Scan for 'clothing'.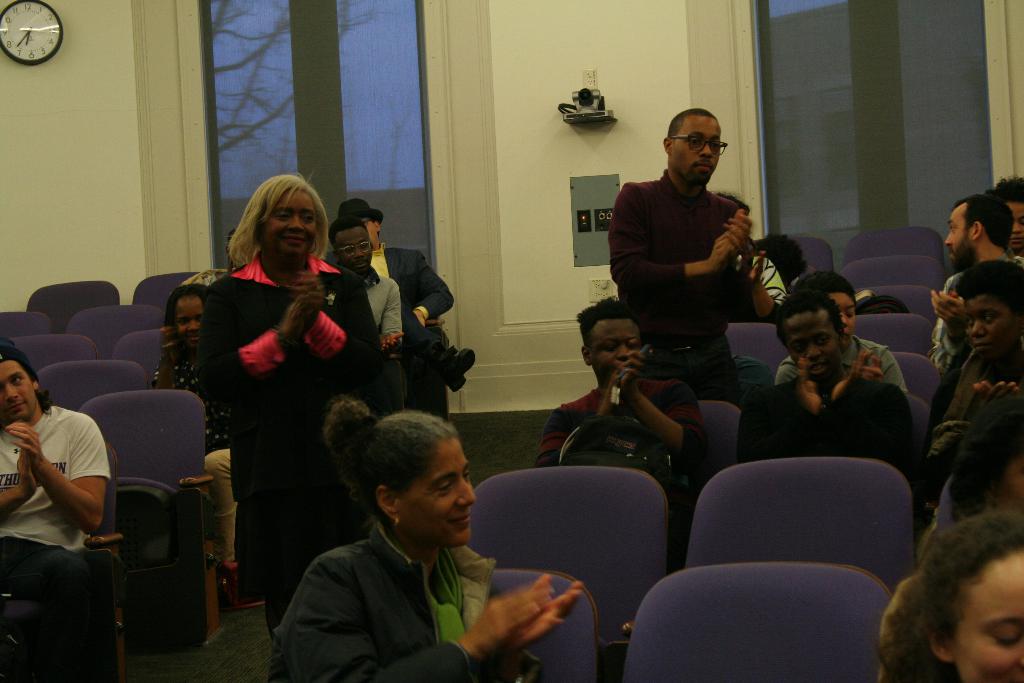
Scan result: box=[0, 402, 108, 682].
